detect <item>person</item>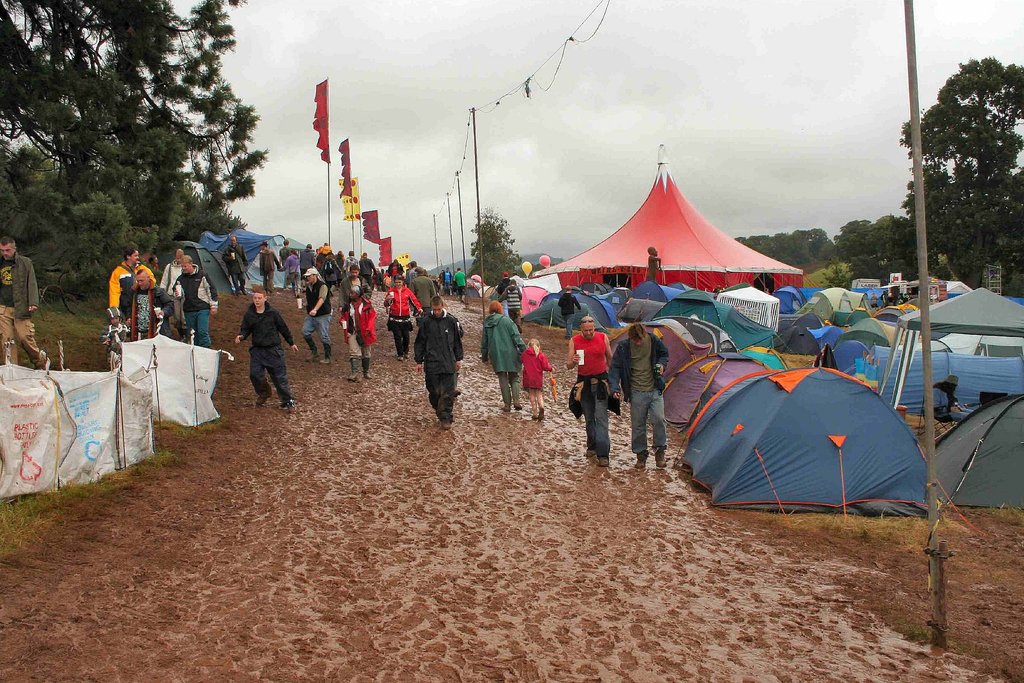
(611, 327, 669, 477)
